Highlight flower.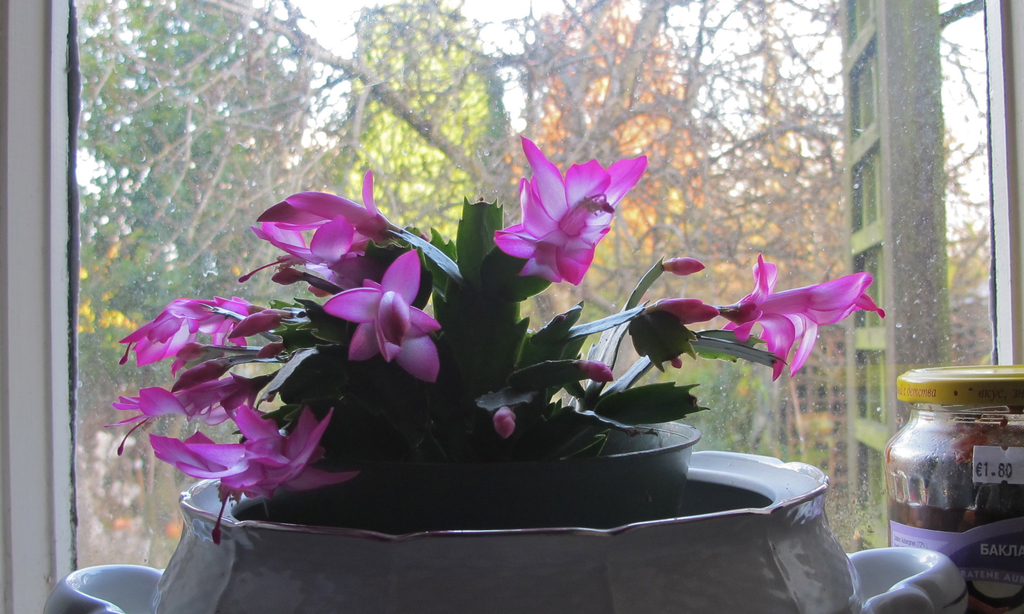
Highlighted region: BBox(498, 140, 643, 294).
